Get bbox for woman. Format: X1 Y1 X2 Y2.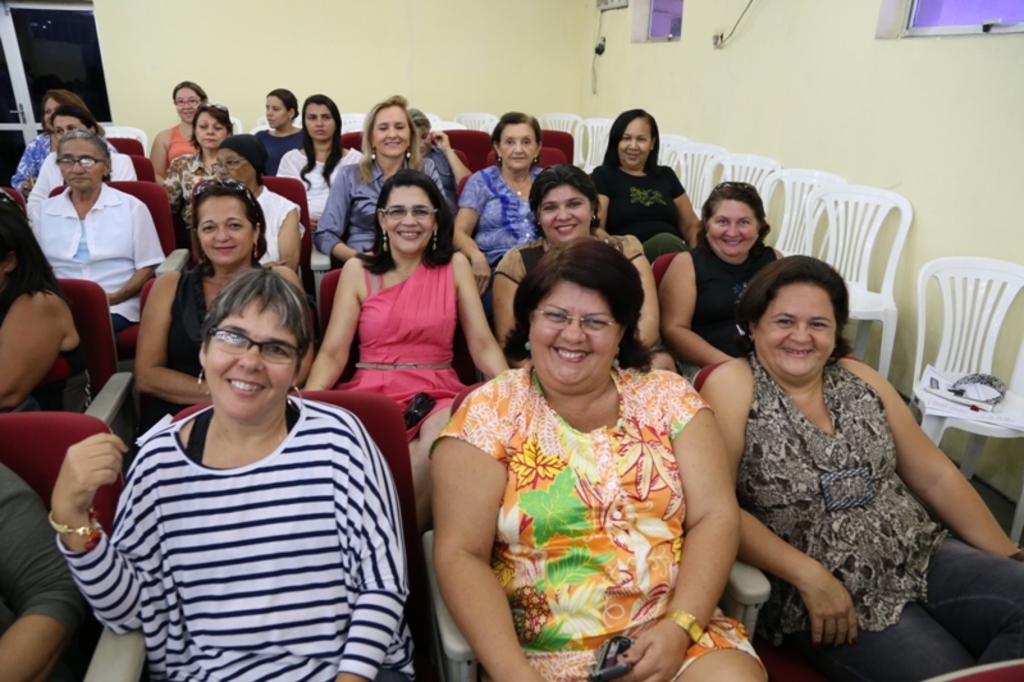
444 107 562 282.
